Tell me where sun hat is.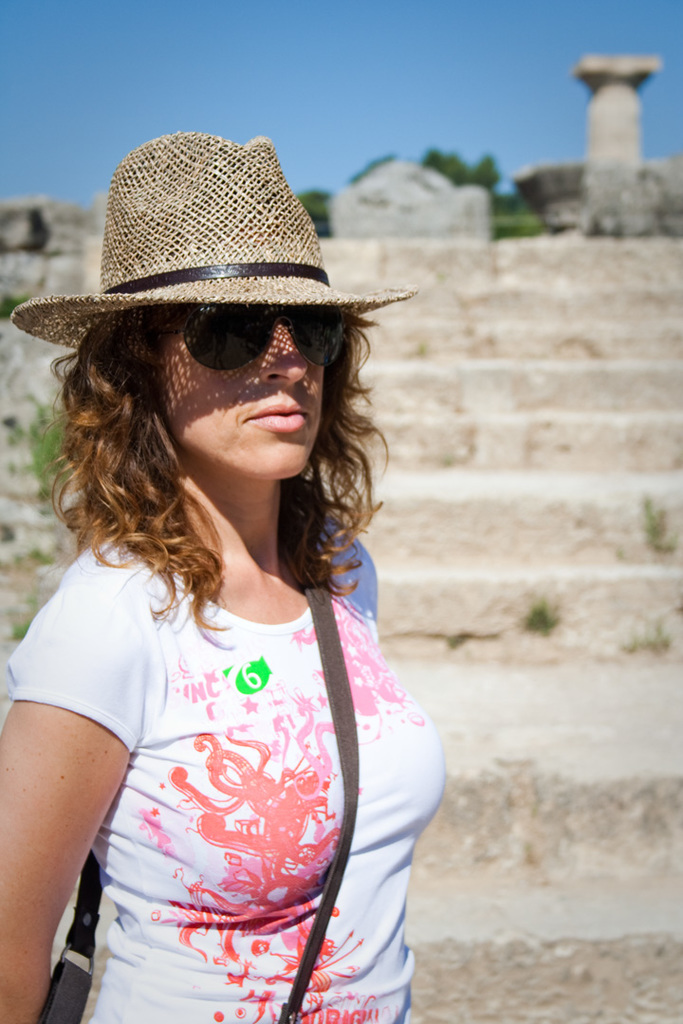
sun hat is at crop(8, 130, 415, 351).
